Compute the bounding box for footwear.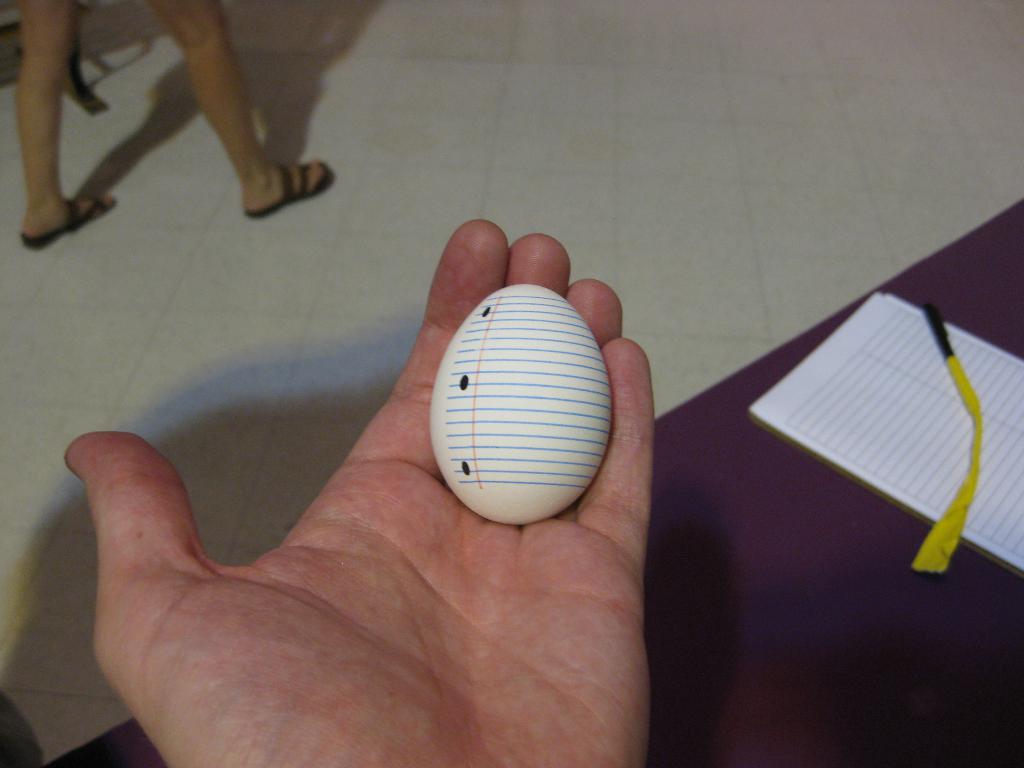
20 192 119 248.
